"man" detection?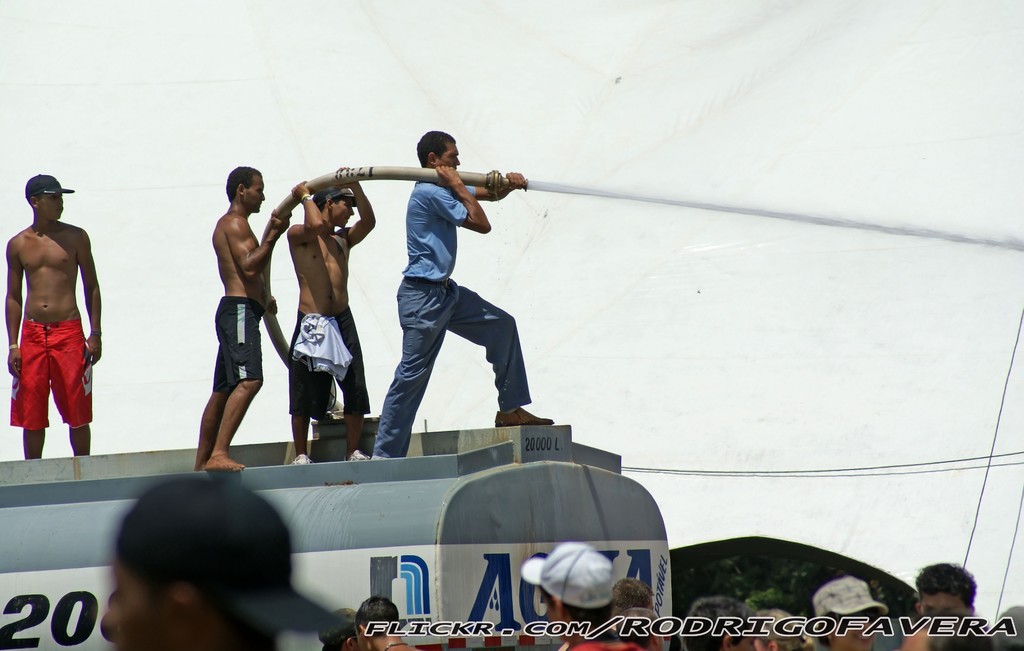
366, 126, 556, 459
